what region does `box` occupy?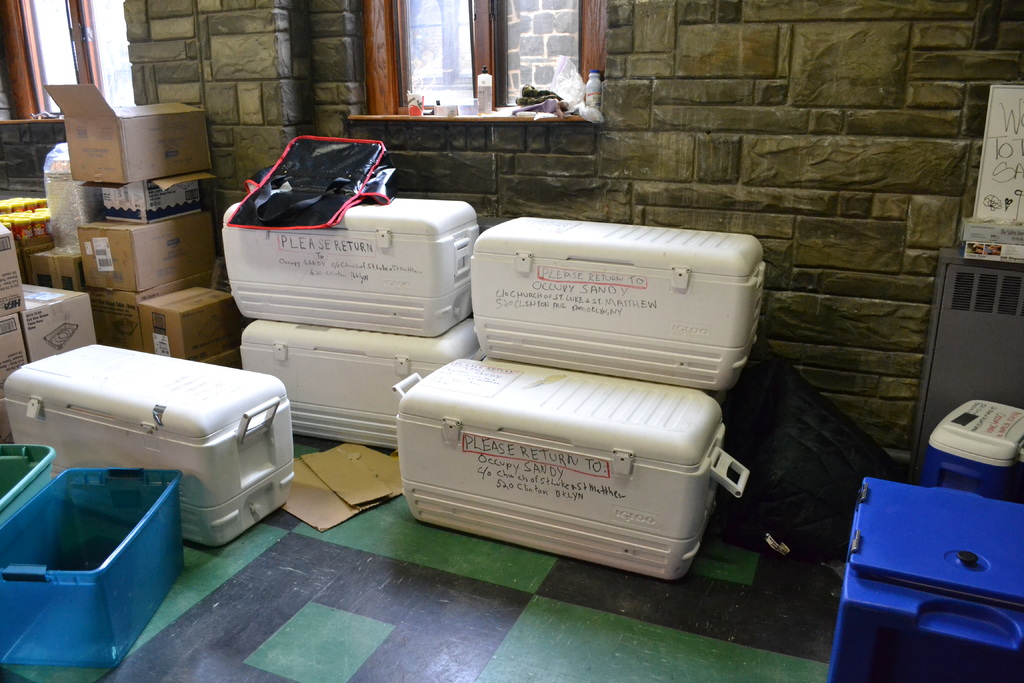
[42, 86, 211, 182].
